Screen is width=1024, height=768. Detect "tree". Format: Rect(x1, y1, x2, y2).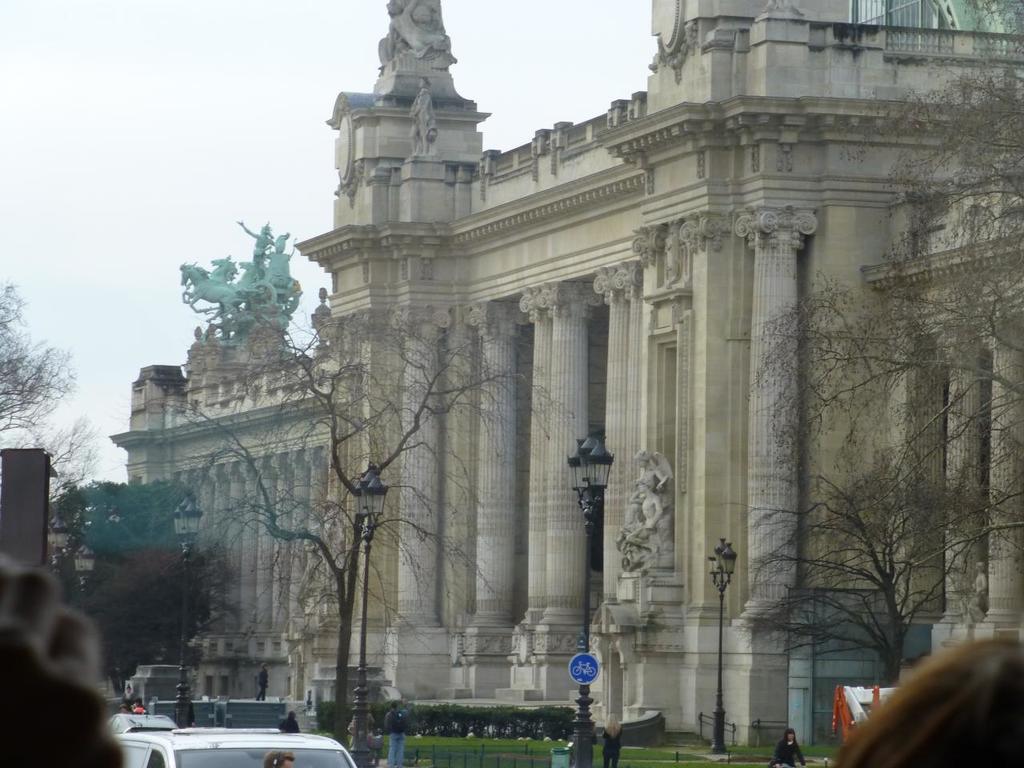
Rect(745, 0, 1023, 557).
